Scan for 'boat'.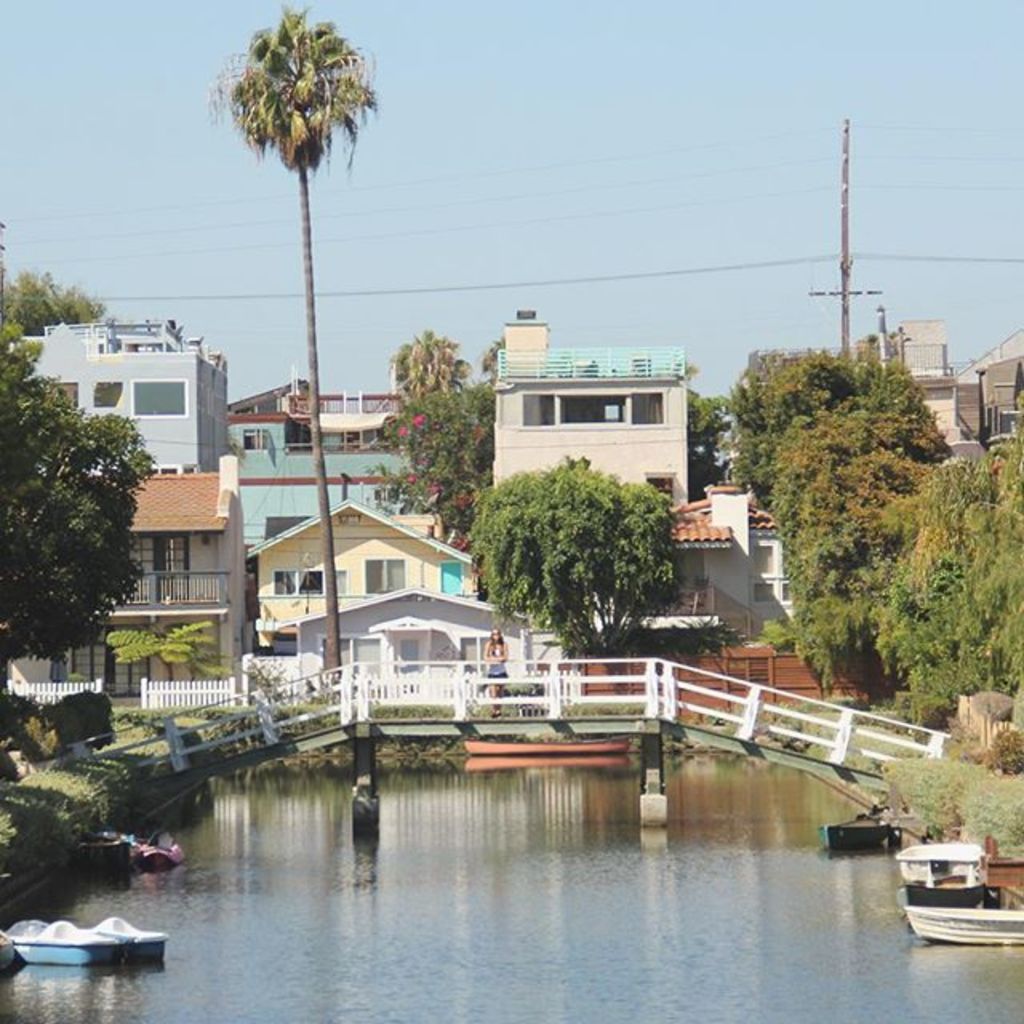
Scan result: [898, 829, 1014, 934].
